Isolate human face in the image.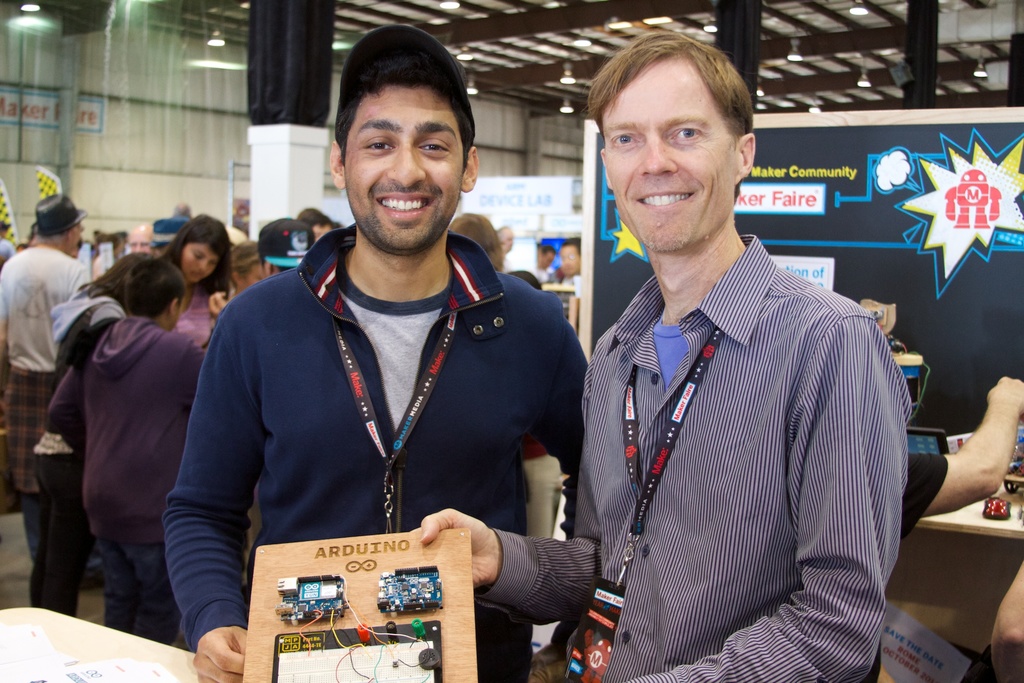
Isolated region: (344, 83, 465, 248).
